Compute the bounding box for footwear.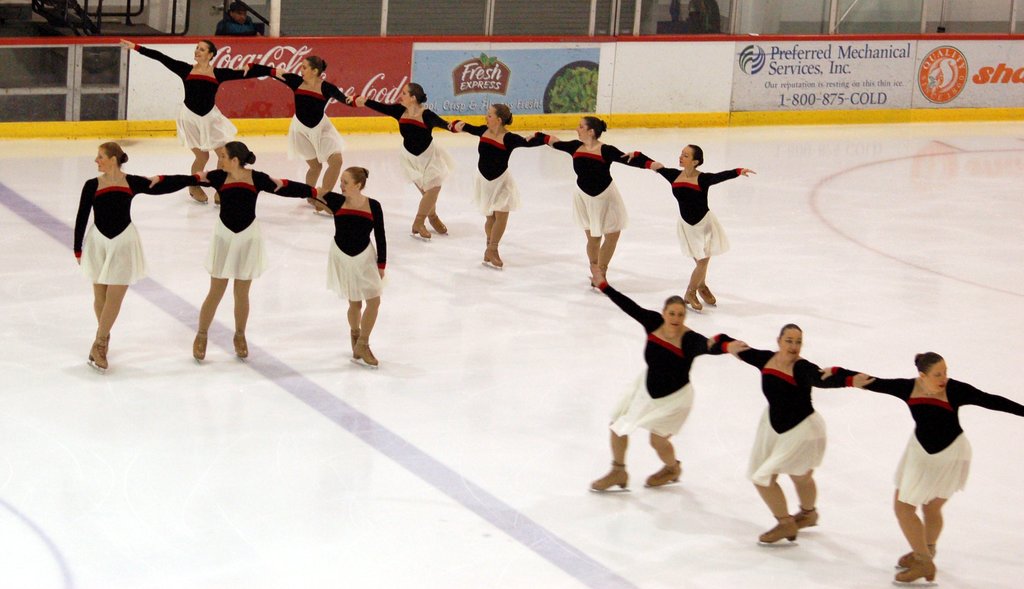
x1=892, y1=558, x2=935, y2=586.
